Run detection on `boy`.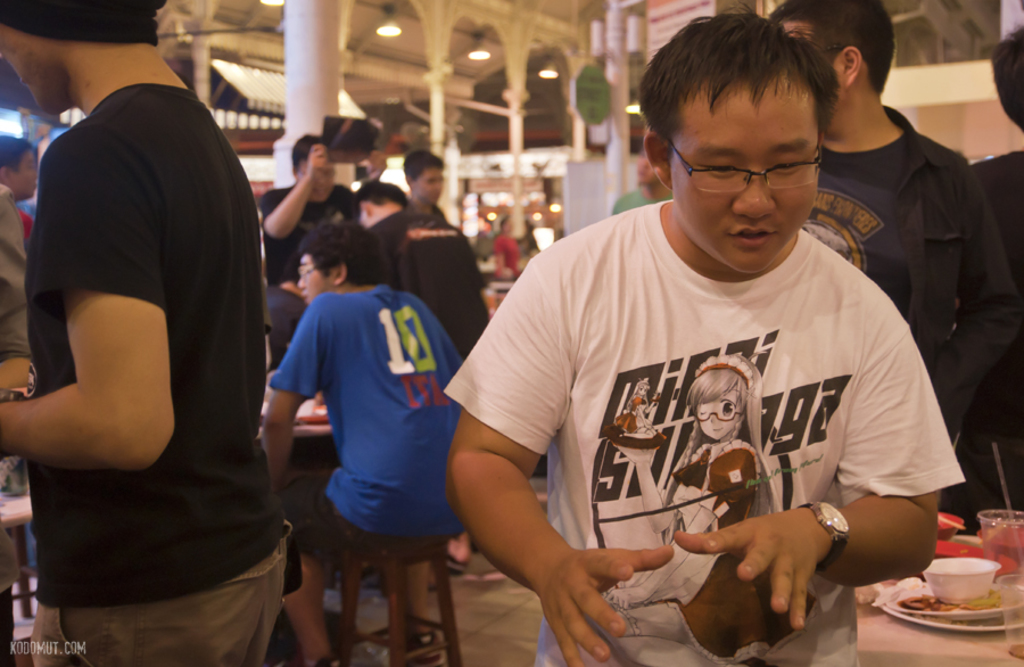
Result: {"x1": 253, "y1": 215, "x2": 463, "y2": 666}.
